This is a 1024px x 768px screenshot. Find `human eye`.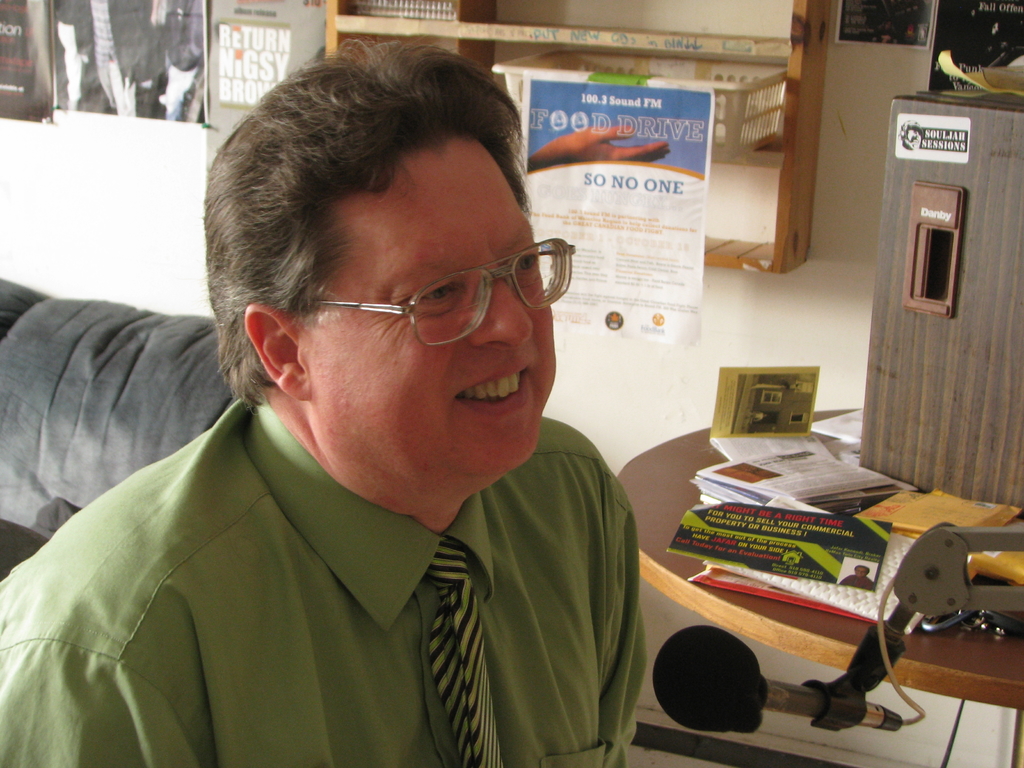
Bounding box: locate(400, 273, 464, 319).
